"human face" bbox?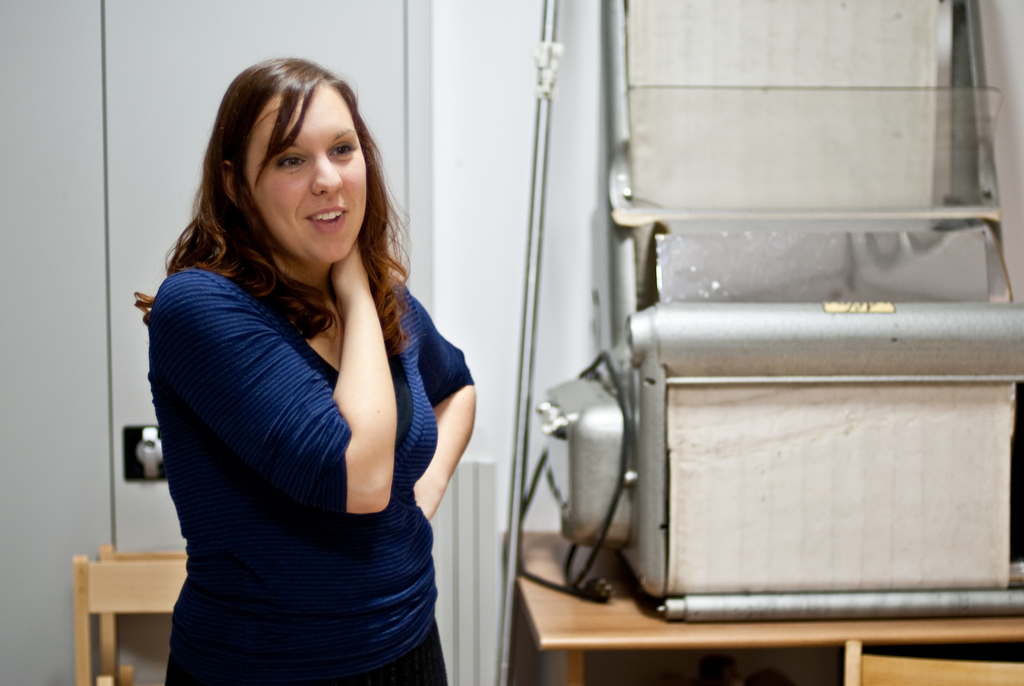
[x1=246, y1=90, x2=368, y2=261]
